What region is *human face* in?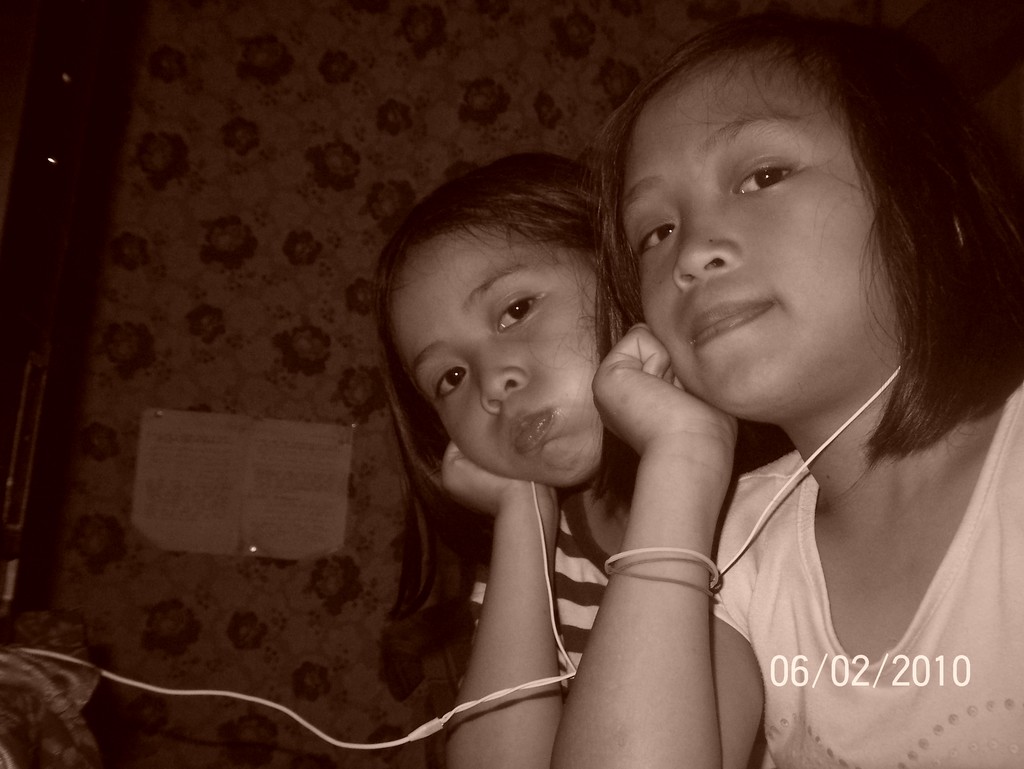
390/236/606/481.
